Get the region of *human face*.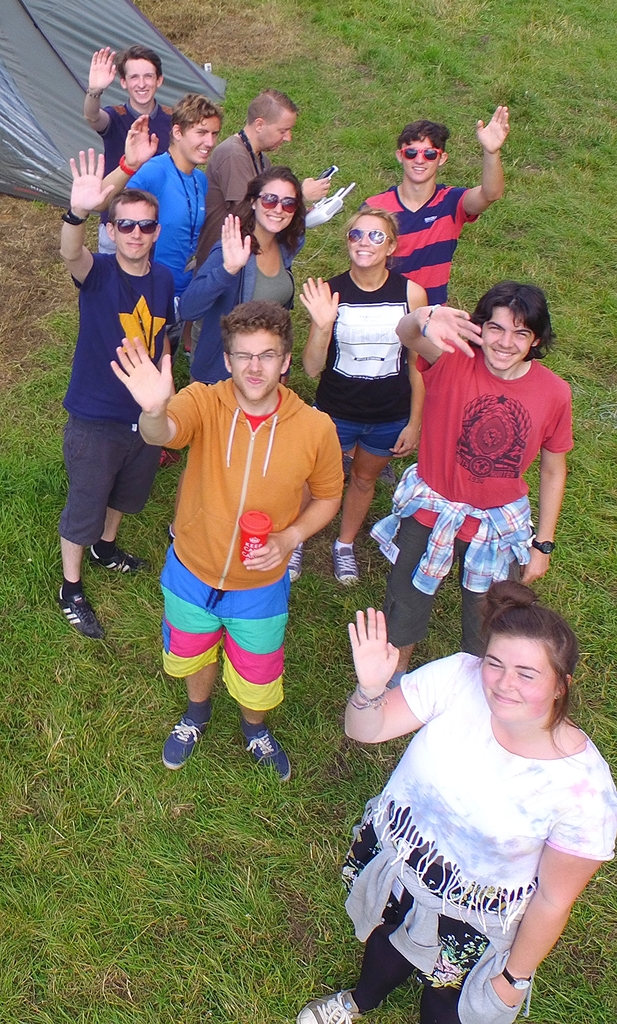
343/216/383/274.
